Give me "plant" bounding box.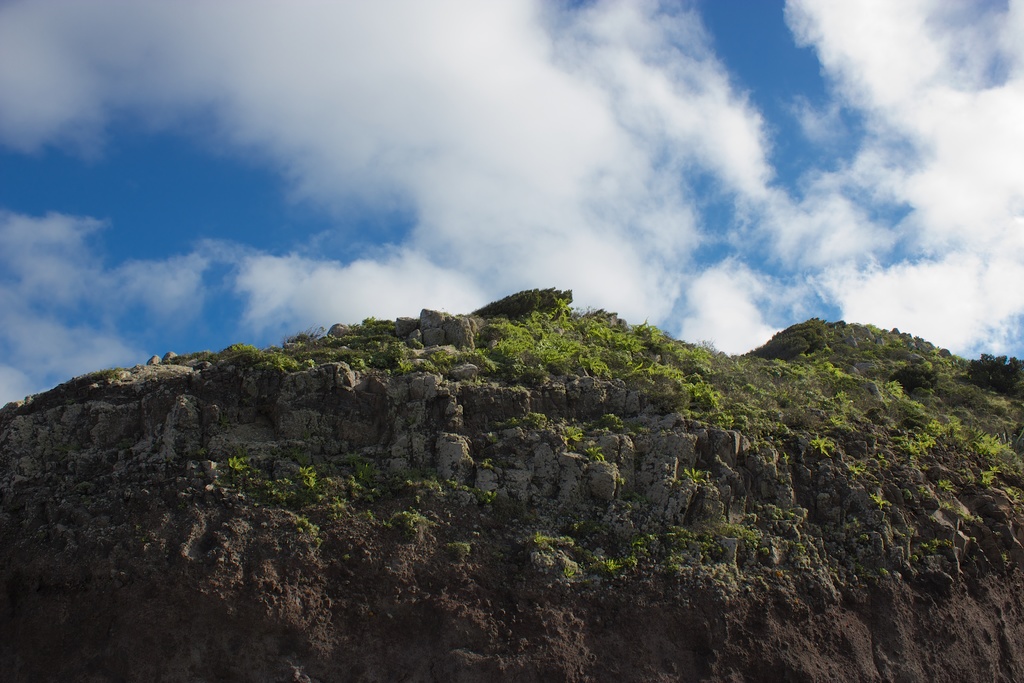
bbox=[708, 523, 753, 541].
